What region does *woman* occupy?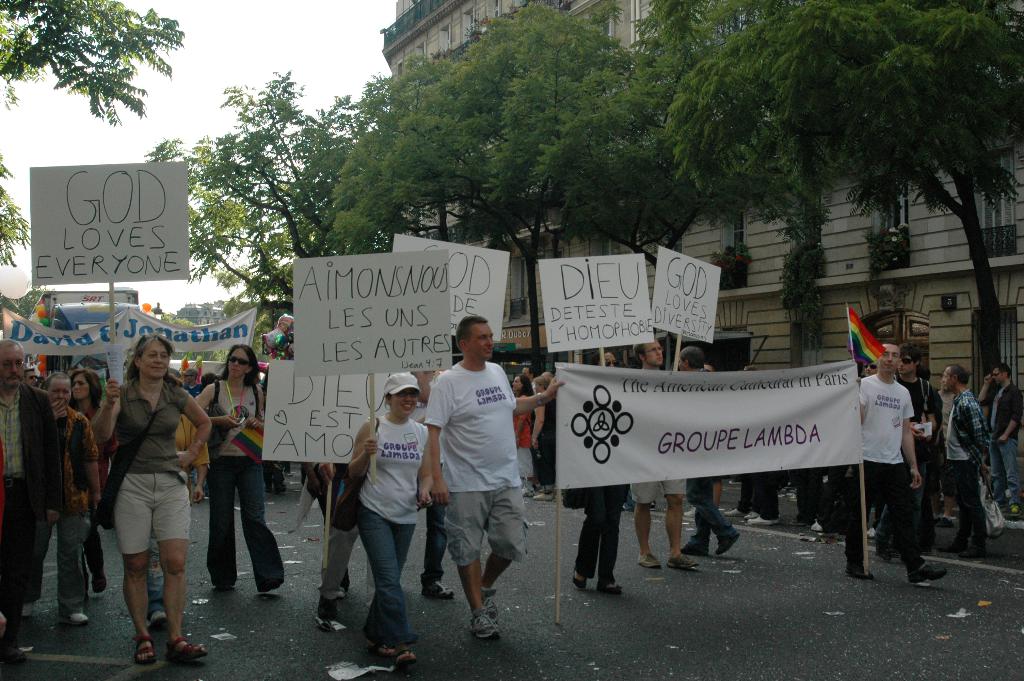
<bbox>347, 370, 432, 663</bbox>.
